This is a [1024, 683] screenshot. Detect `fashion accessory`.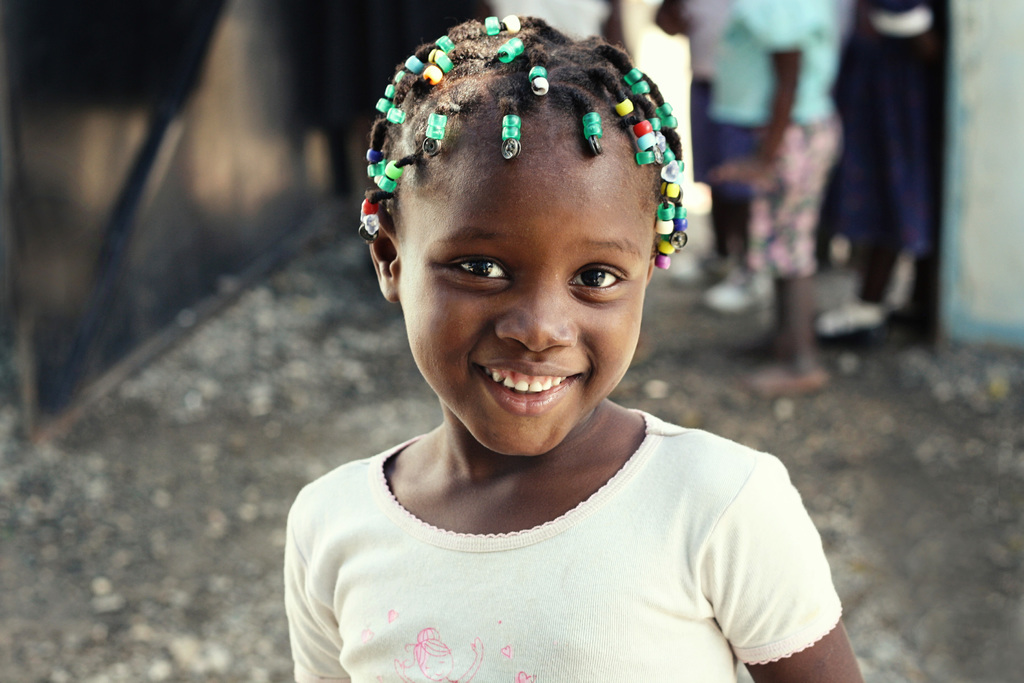
(612, 94, 635, 119).
